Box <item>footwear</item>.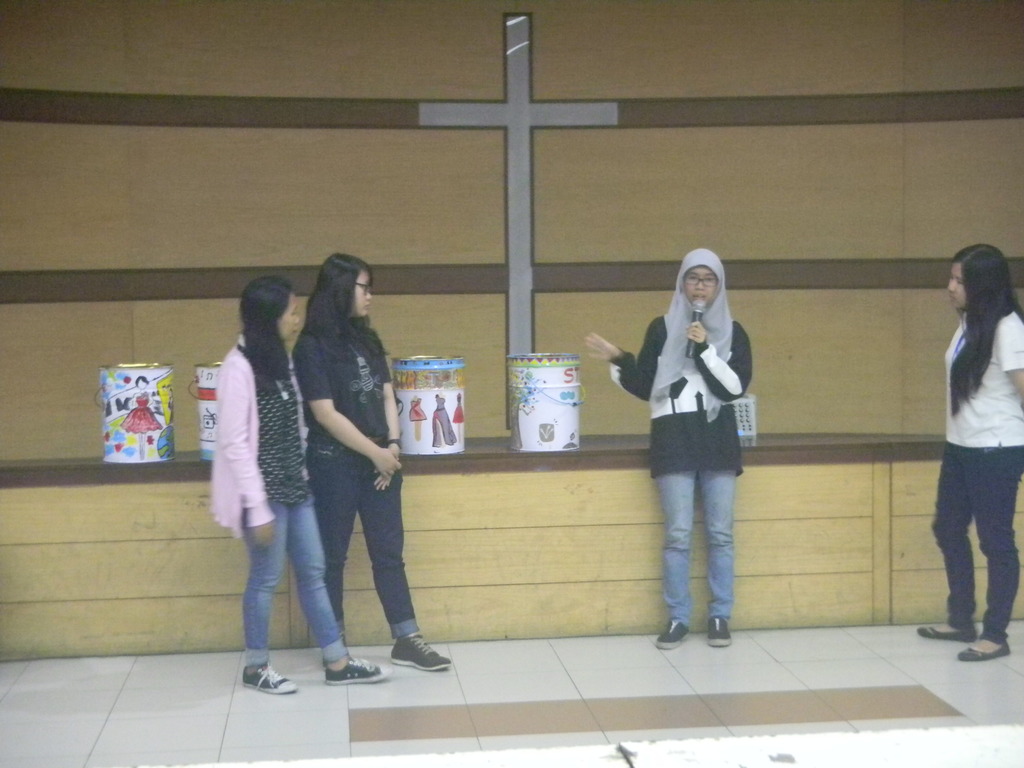
322:655:391:688.
